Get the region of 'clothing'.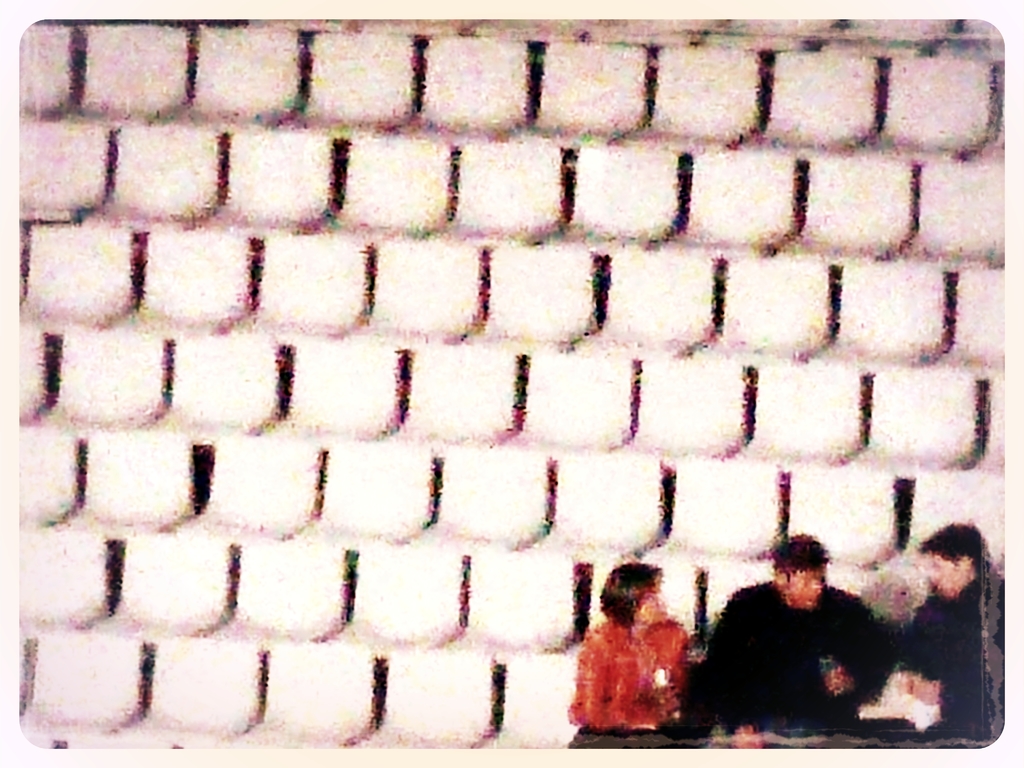
Rect(893, 566, 1016, 743).
